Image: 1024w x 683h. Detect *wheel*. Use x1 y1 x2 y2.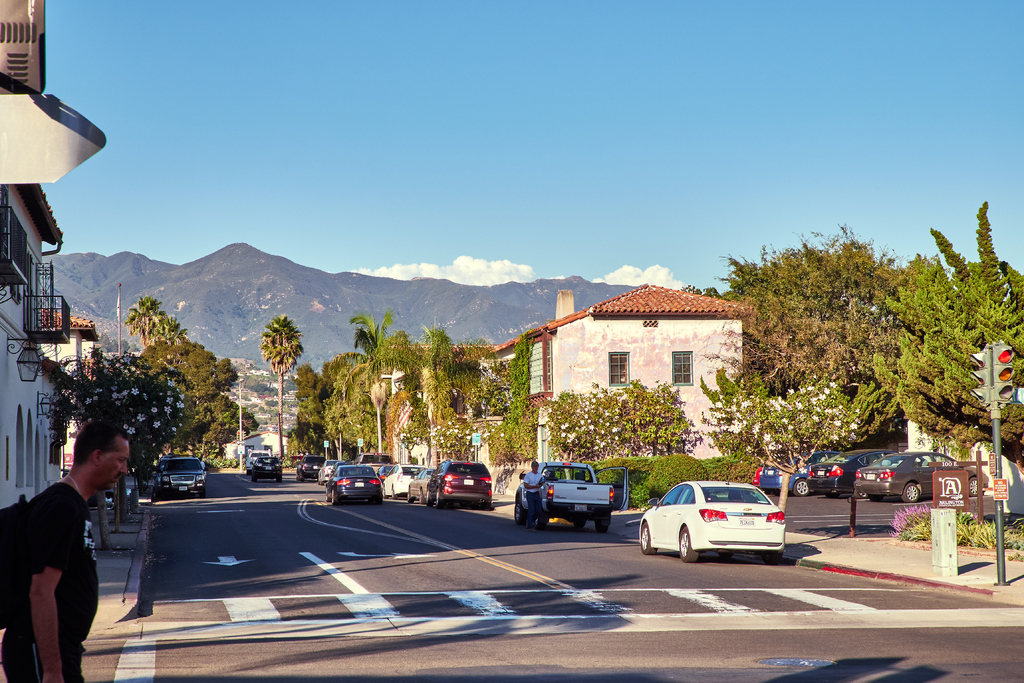
640 523 661 551.
